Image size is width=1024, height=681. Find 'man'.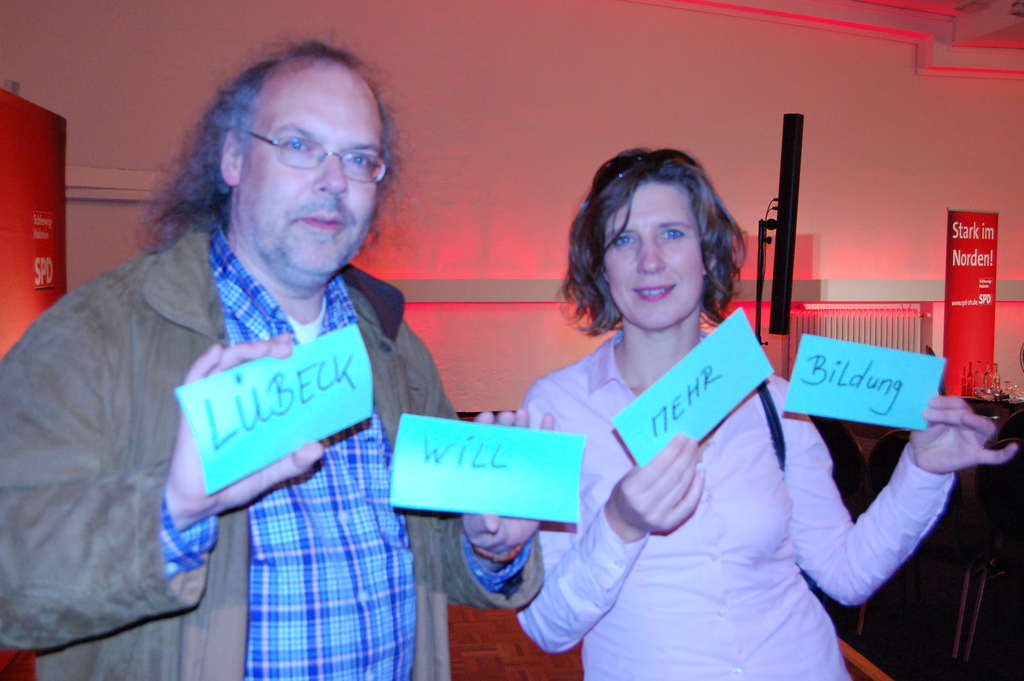
[11,58,494,659].
